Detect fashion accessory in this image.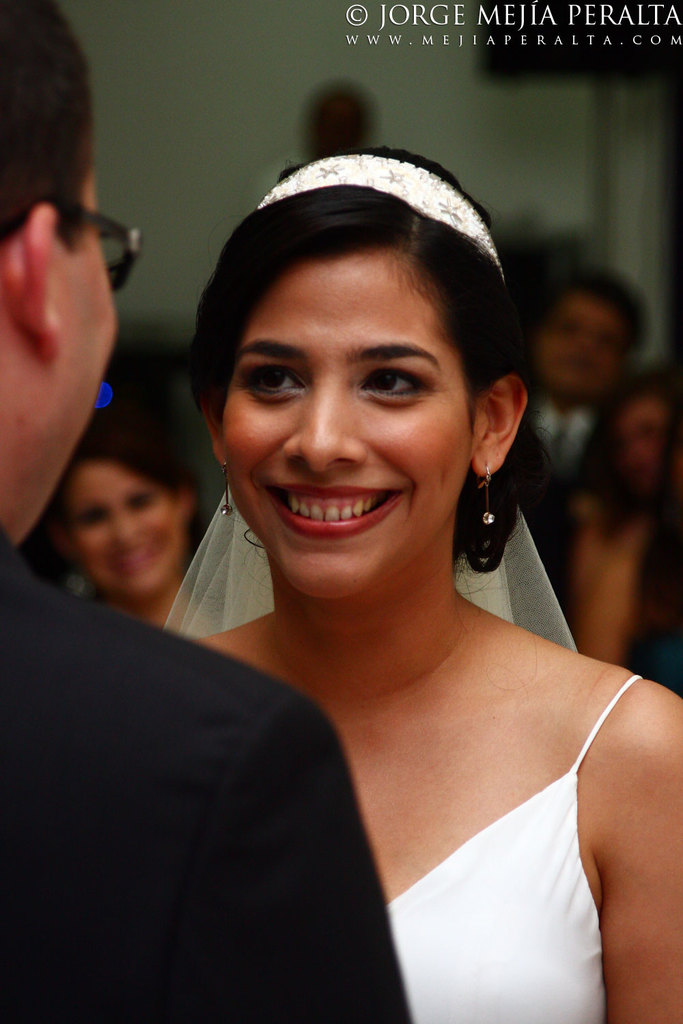
Detection: region(262, 152, 505, 280).
